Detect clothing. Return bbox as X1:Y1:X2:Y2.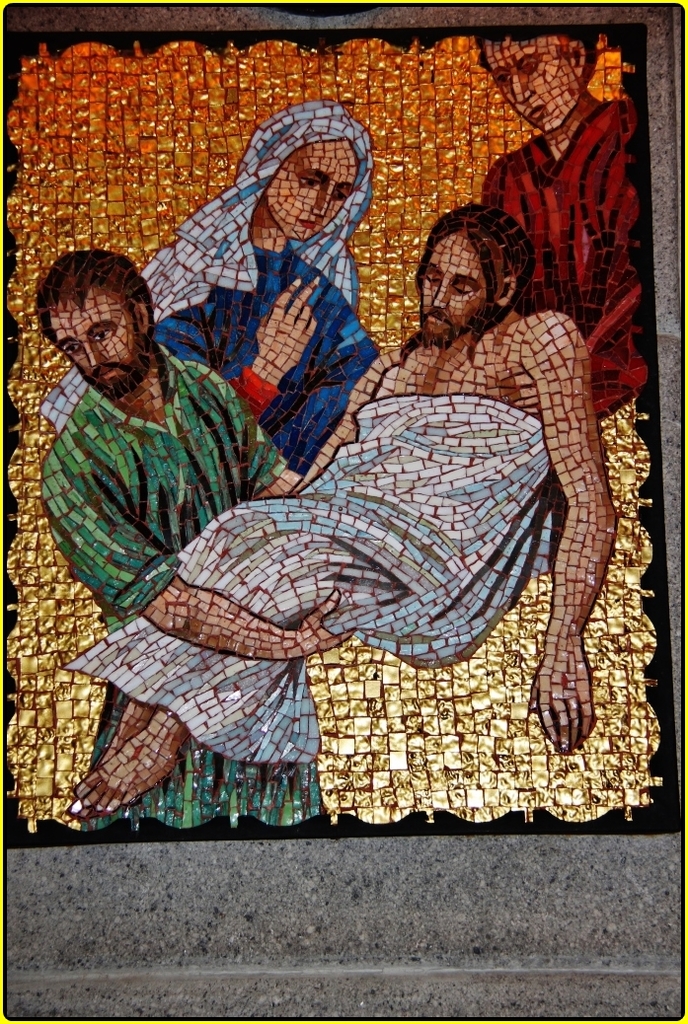
146:247:384:475.
